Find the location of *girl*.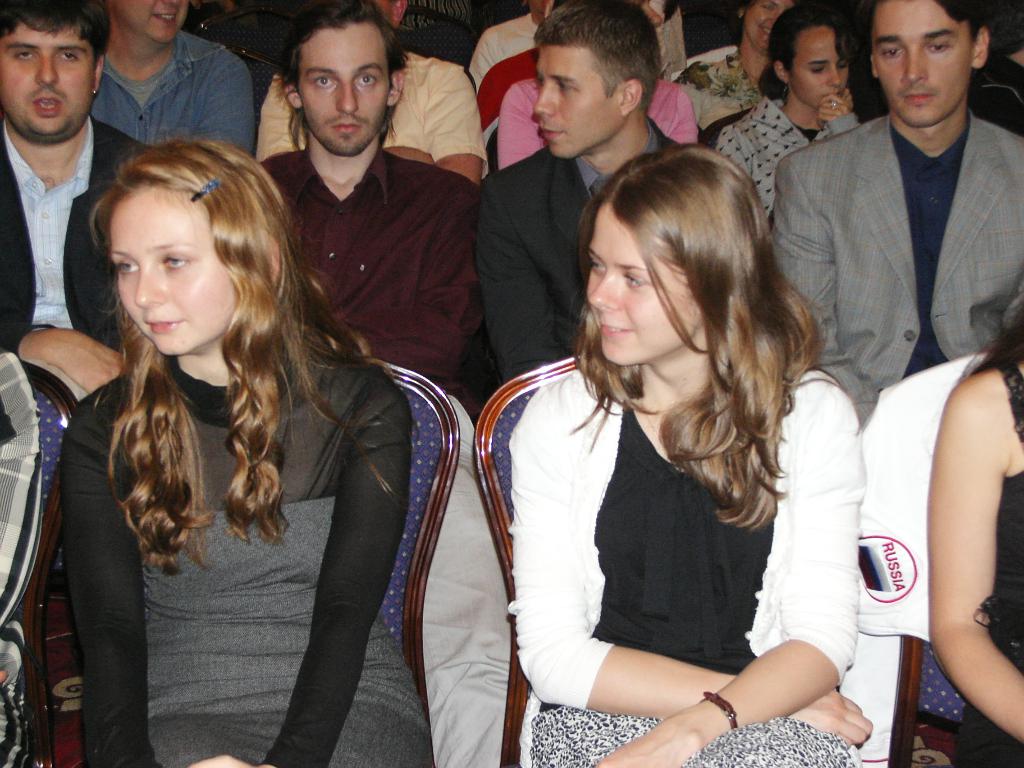
Location: box=[499, 140, 871, 767].
